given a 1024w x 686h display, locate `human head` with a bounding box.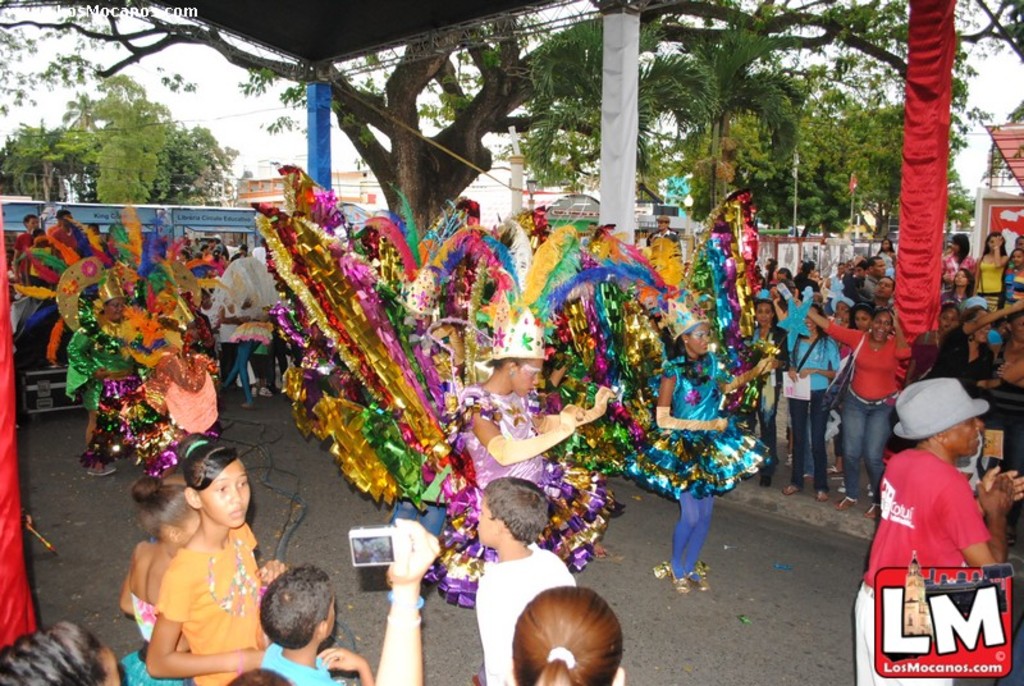
Located: rect(138, 466, 202, 549).
